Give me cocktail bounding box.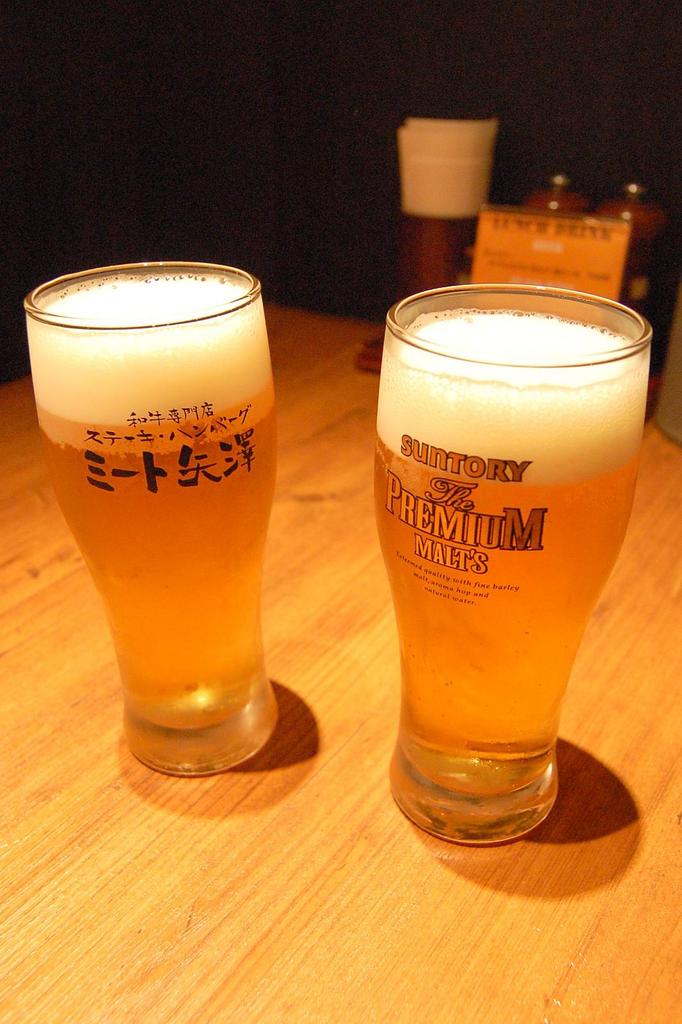
(x1=41, y1=248, x2=277, y2=786).
